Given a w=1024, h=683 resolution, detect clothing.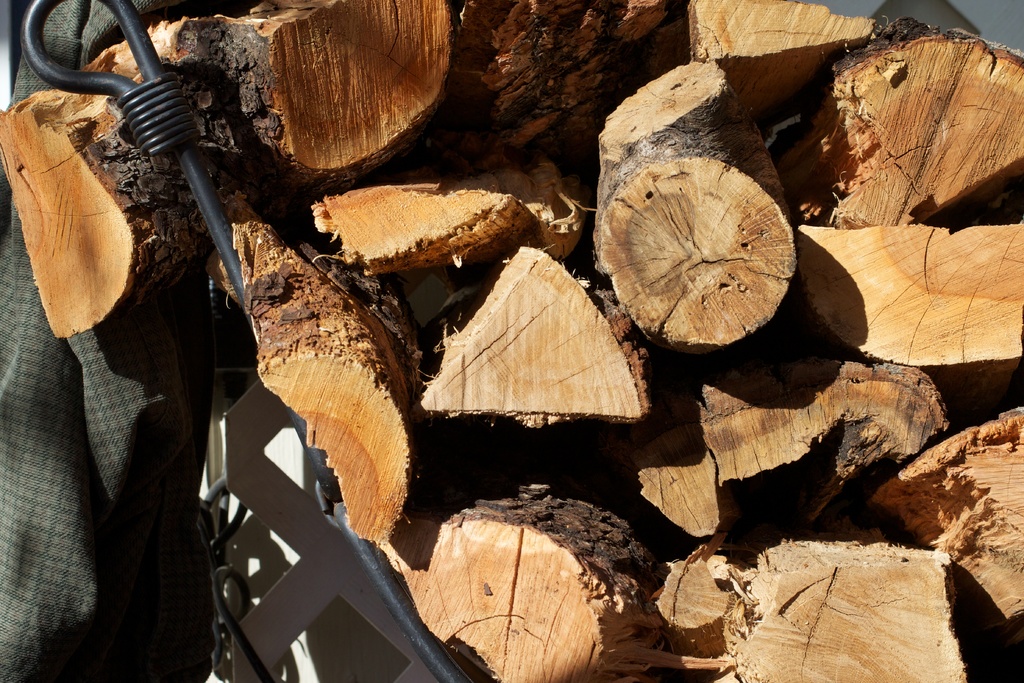
bbox=[0, 0, 212, 682].
